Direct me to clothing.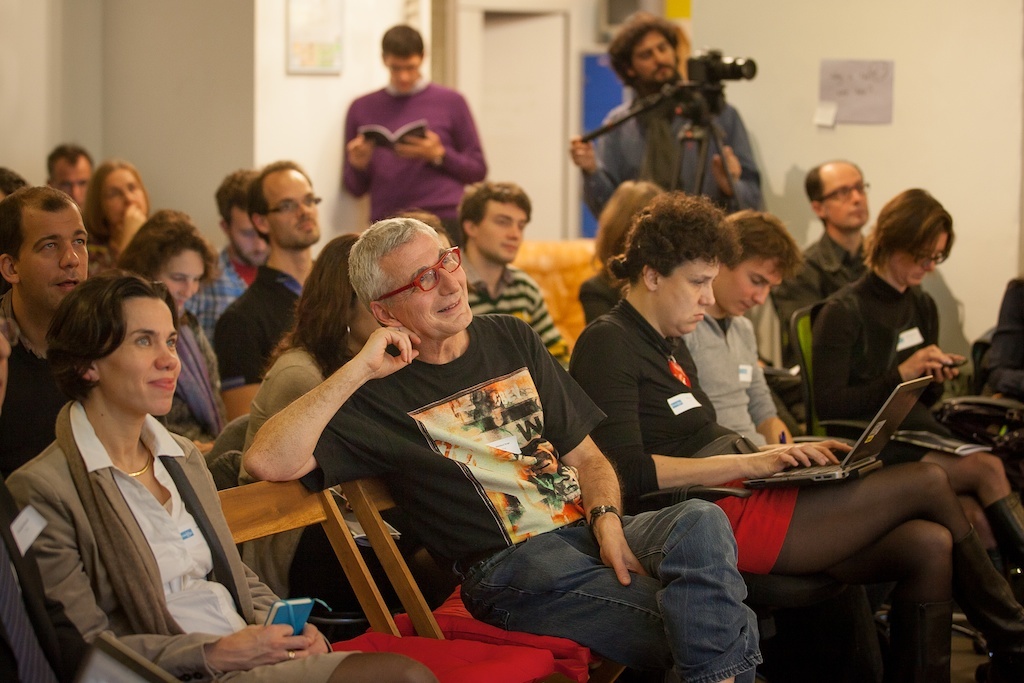
Direction: locate(583, 95, 753, 207).
